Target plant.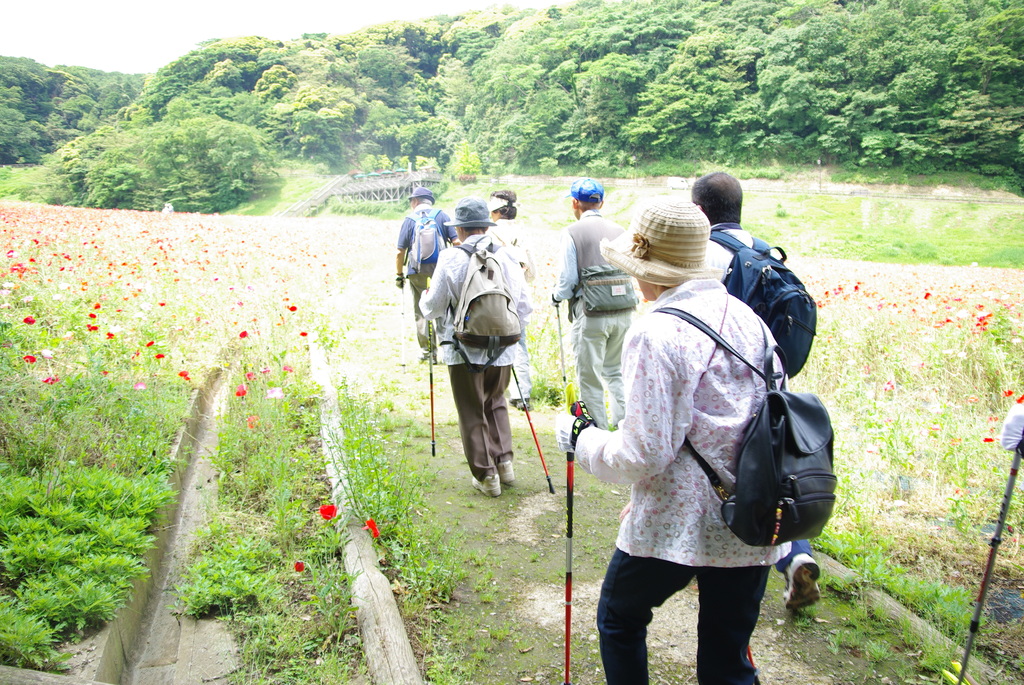
Target region: <box>895,571,956,627</box>.
